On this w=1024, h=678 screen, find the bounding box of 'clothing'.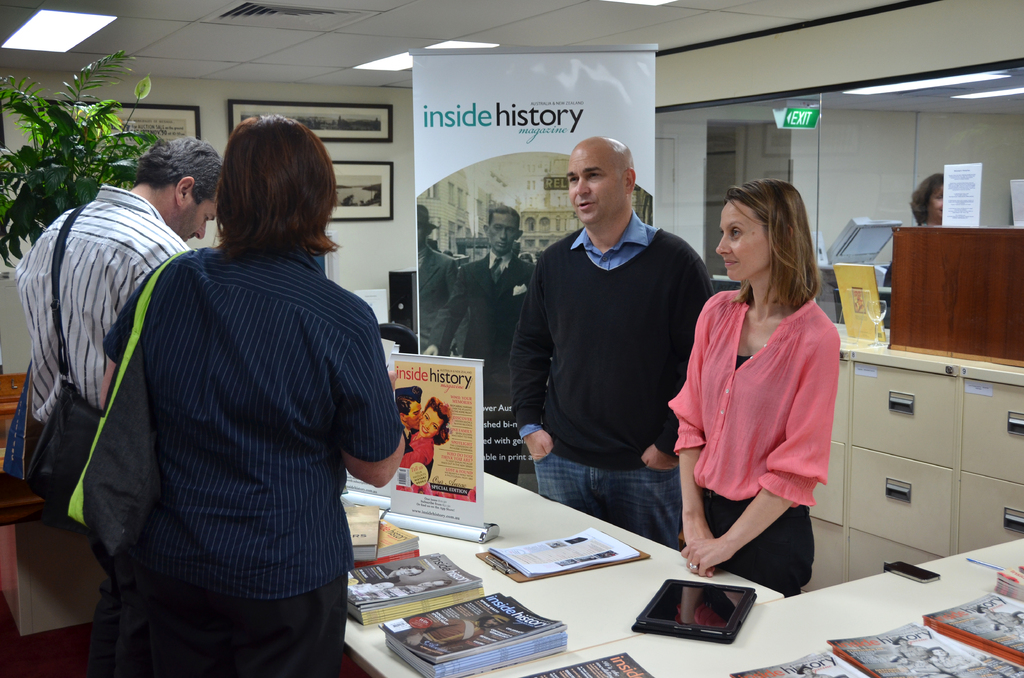
Bounding box: bbox=(420, 244, 458, 344).
